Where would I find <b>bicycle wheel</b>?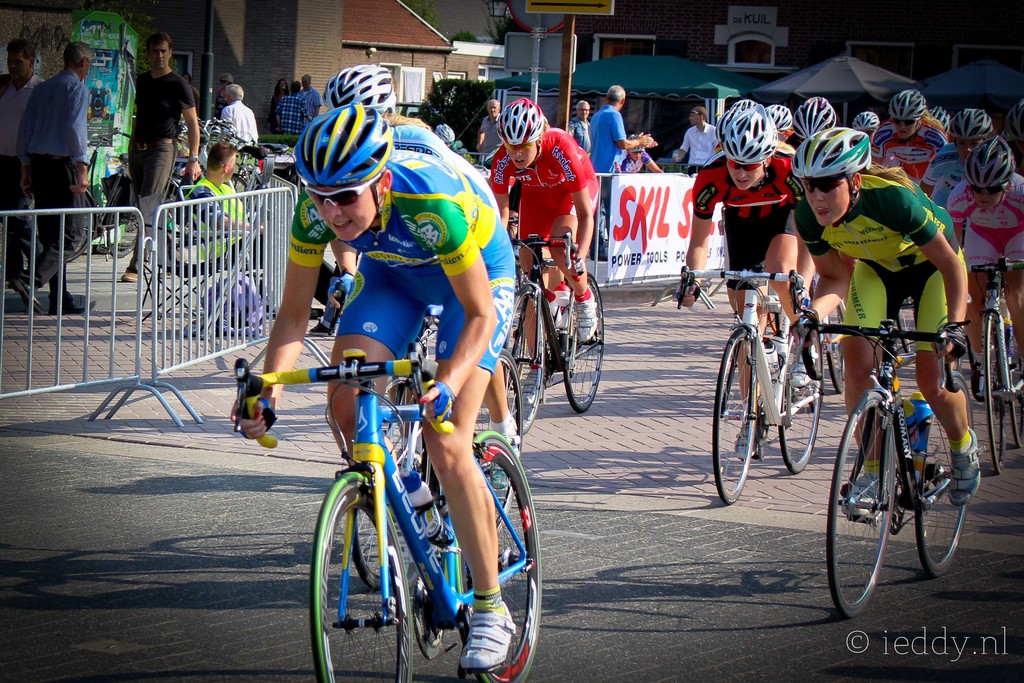
At (444,429,541,682).
